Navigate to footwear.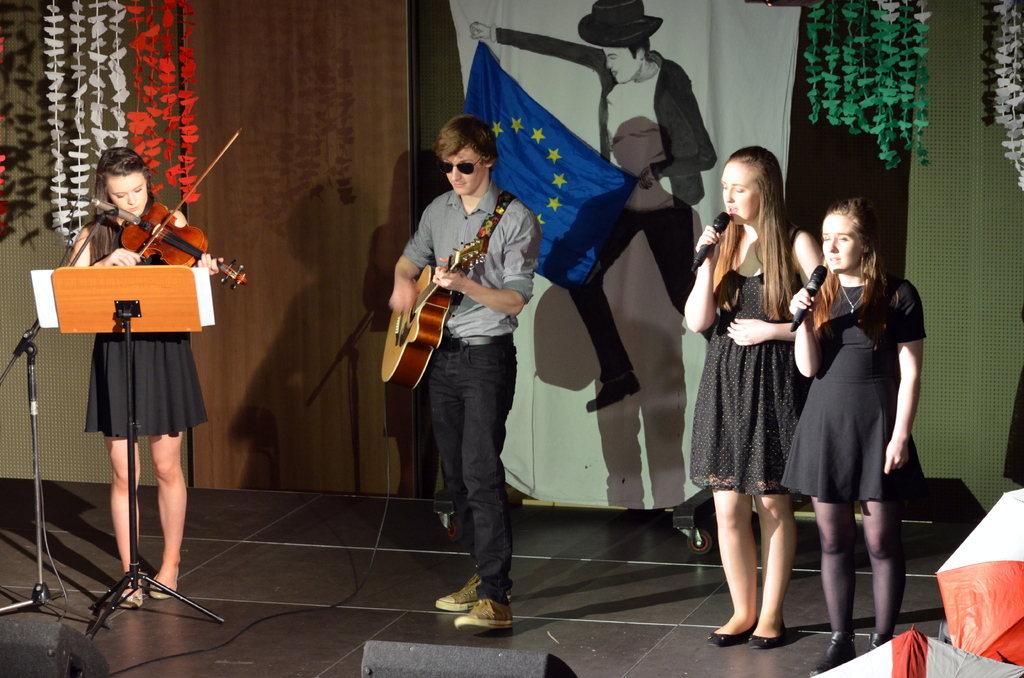
Navigation target: left=152, top=556, right=182, bottom=602.
